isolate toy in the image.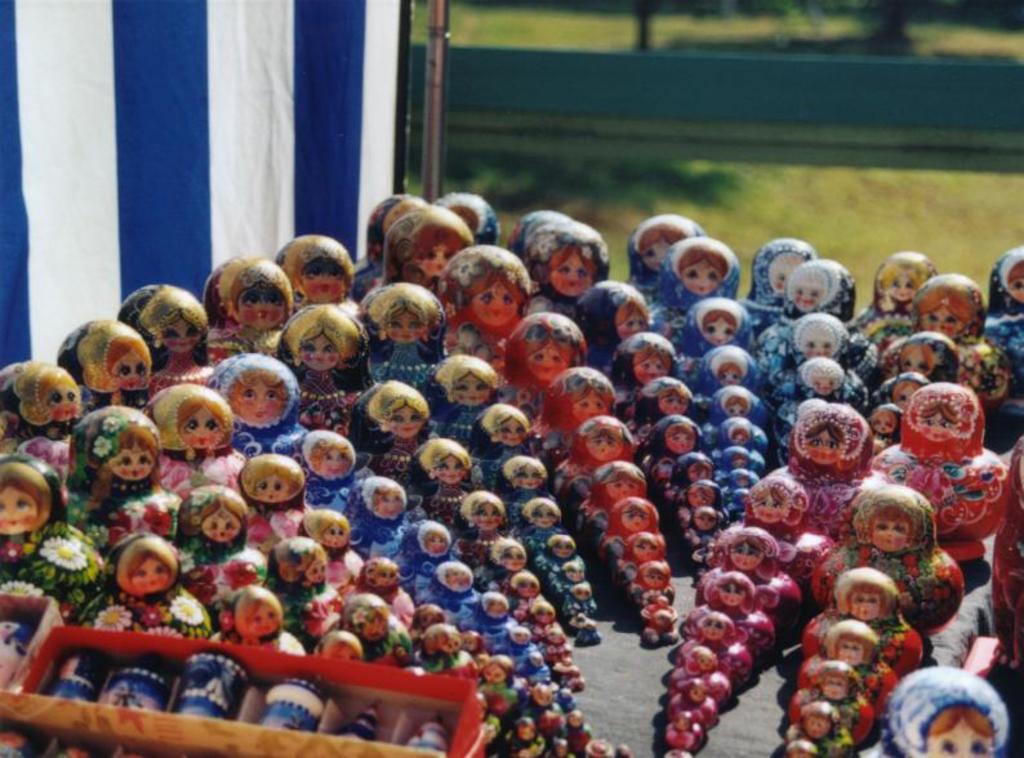
Isolated region: <region>351, 190, 427, 300</region>.
